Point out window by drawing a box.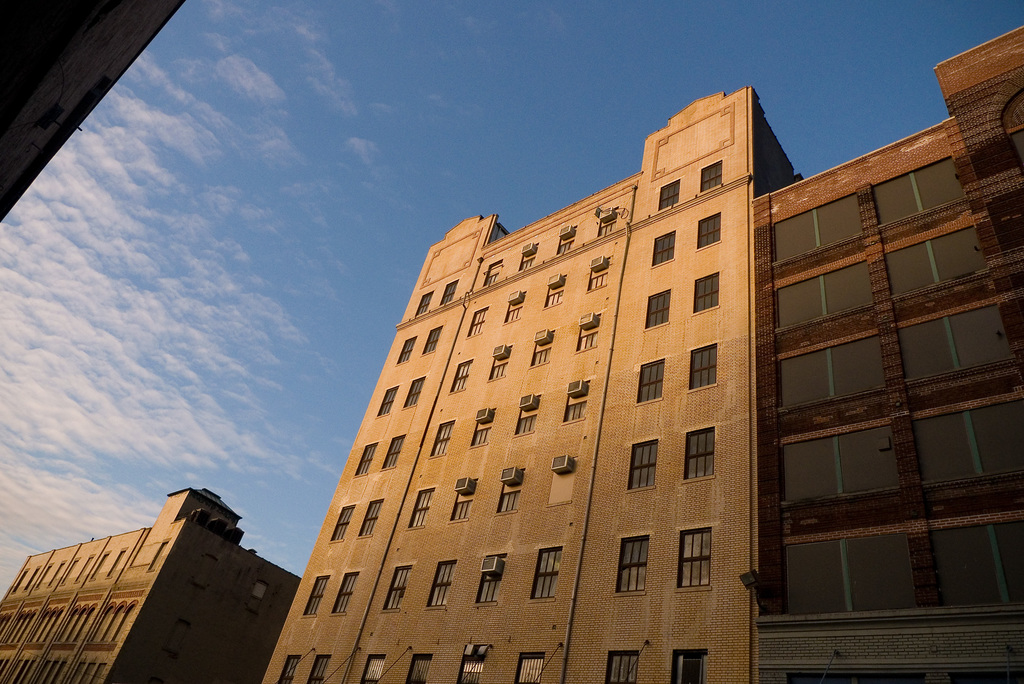
[899, 294, 1023, 382].
